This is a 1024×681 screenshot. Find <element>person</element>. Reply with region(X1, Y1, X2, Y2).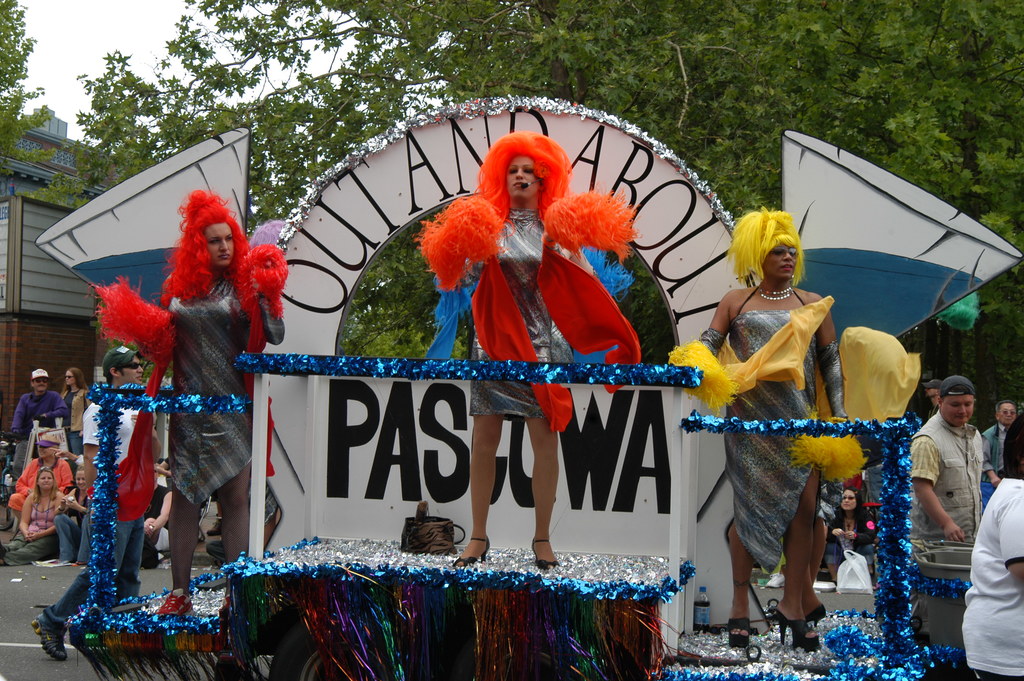
region(425, 113, 642, 584).
